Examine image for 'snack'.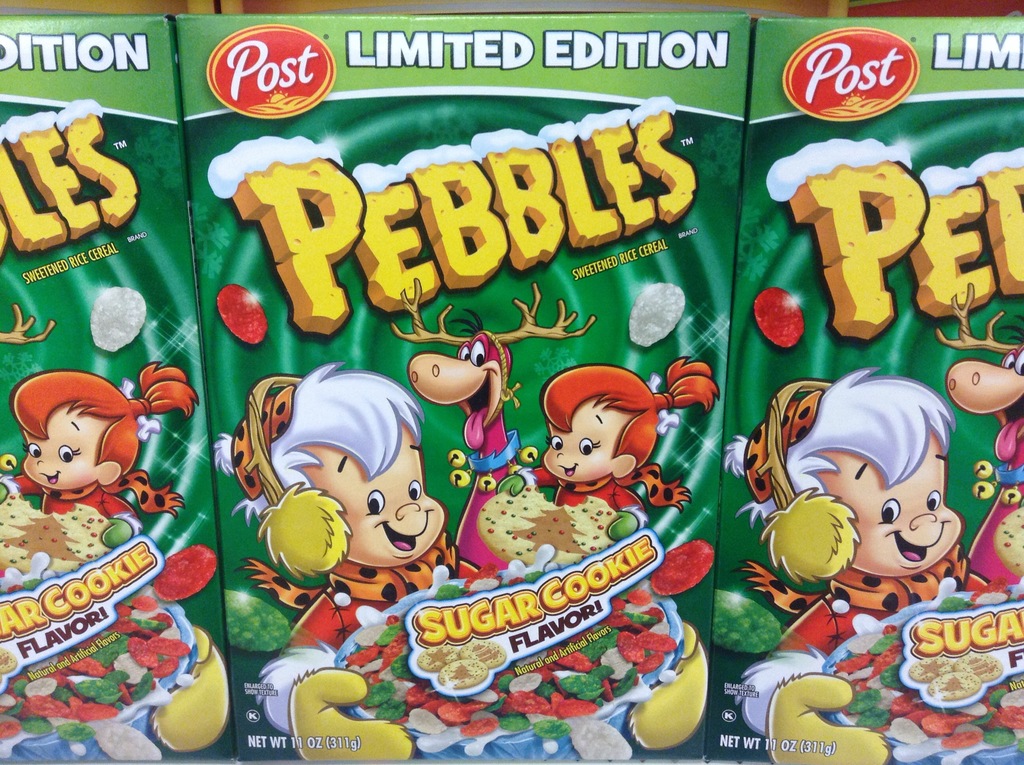
Examination result: pyautogui.locateOnScreen(706, 13, 1023, 764).
